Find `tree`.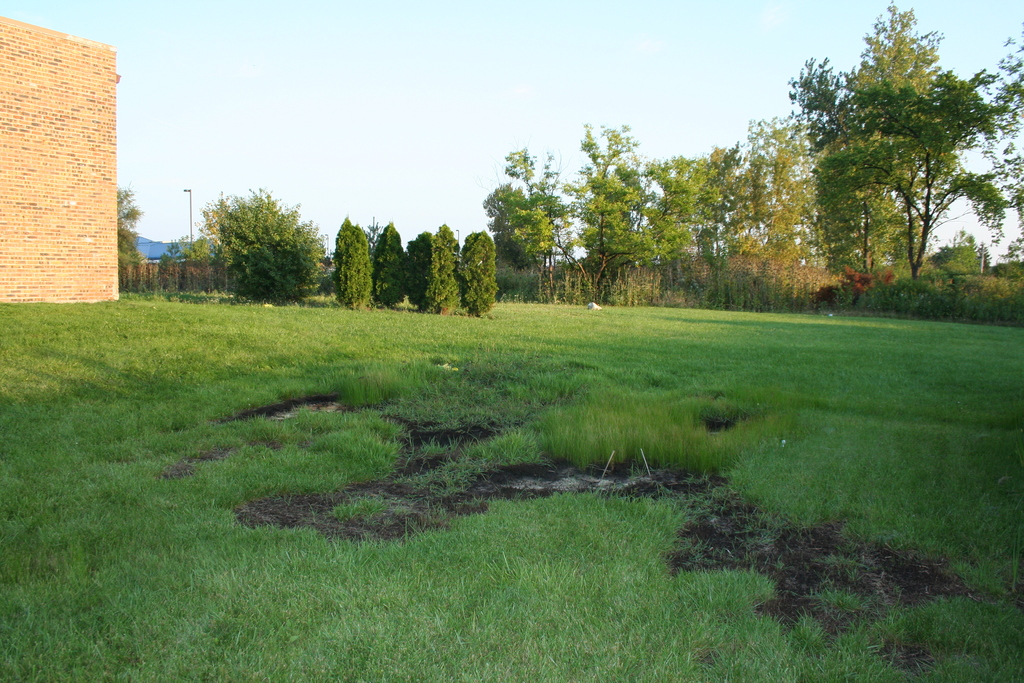
{"x1": 332, "y1": 213, "x2": 371, "y2": 310}.
